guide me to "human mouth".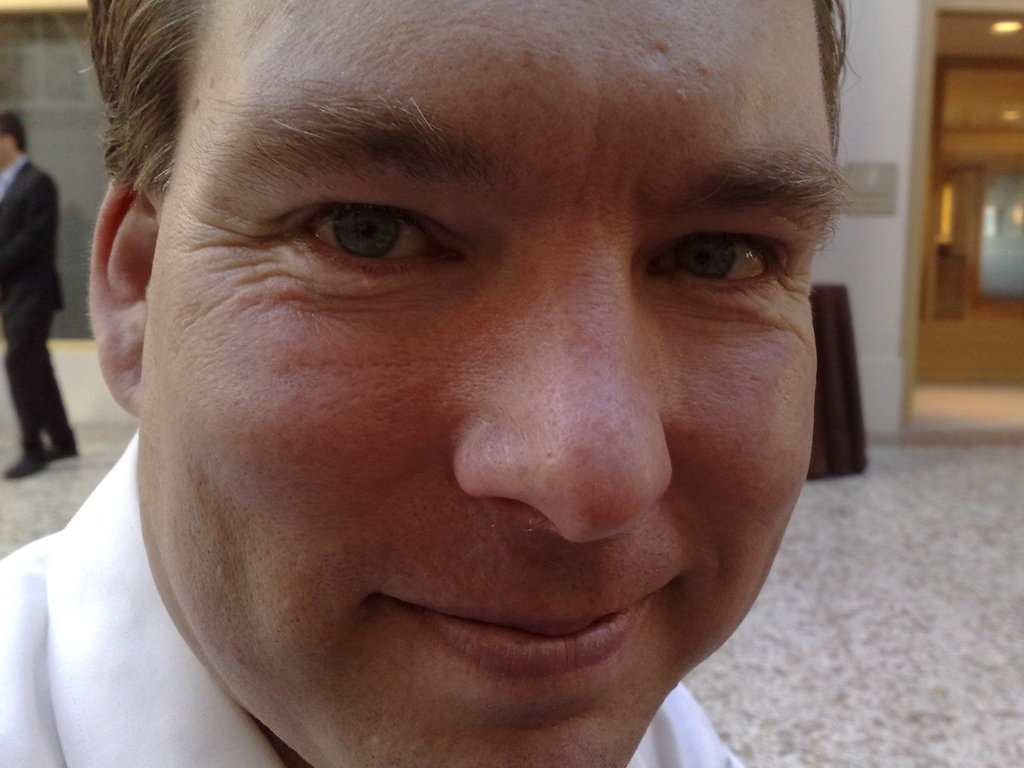
Guidance: select_region(368, 560, 681, 689).
